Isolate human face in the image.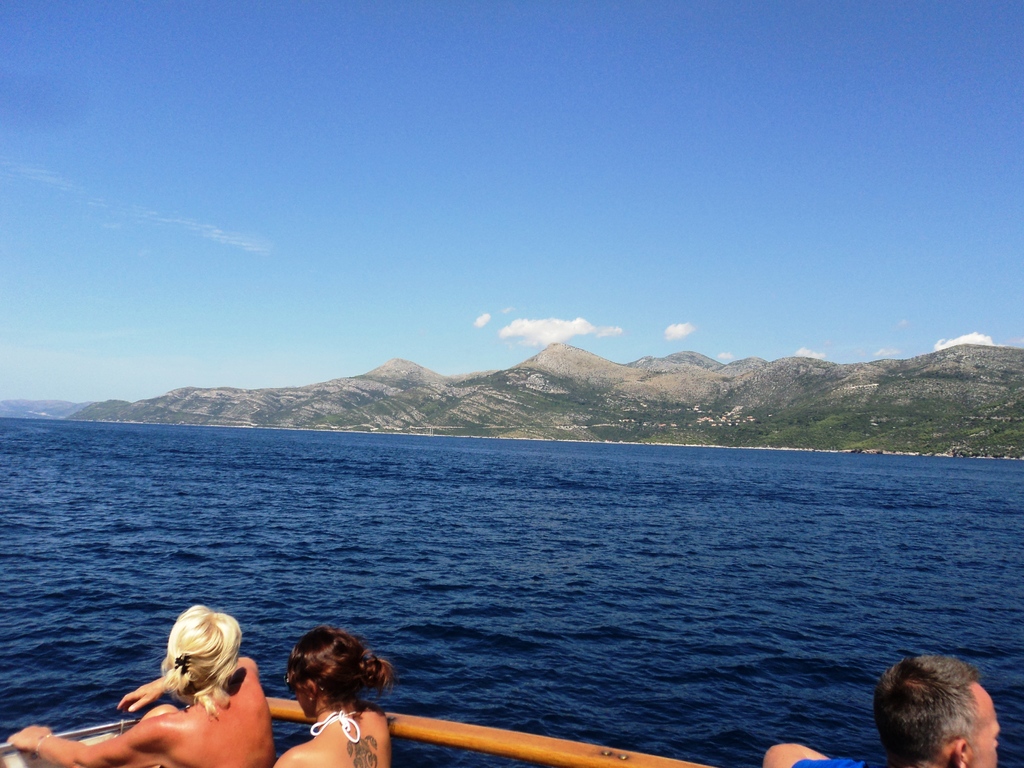
Isolated region: region(287, 669, 310, 722).
